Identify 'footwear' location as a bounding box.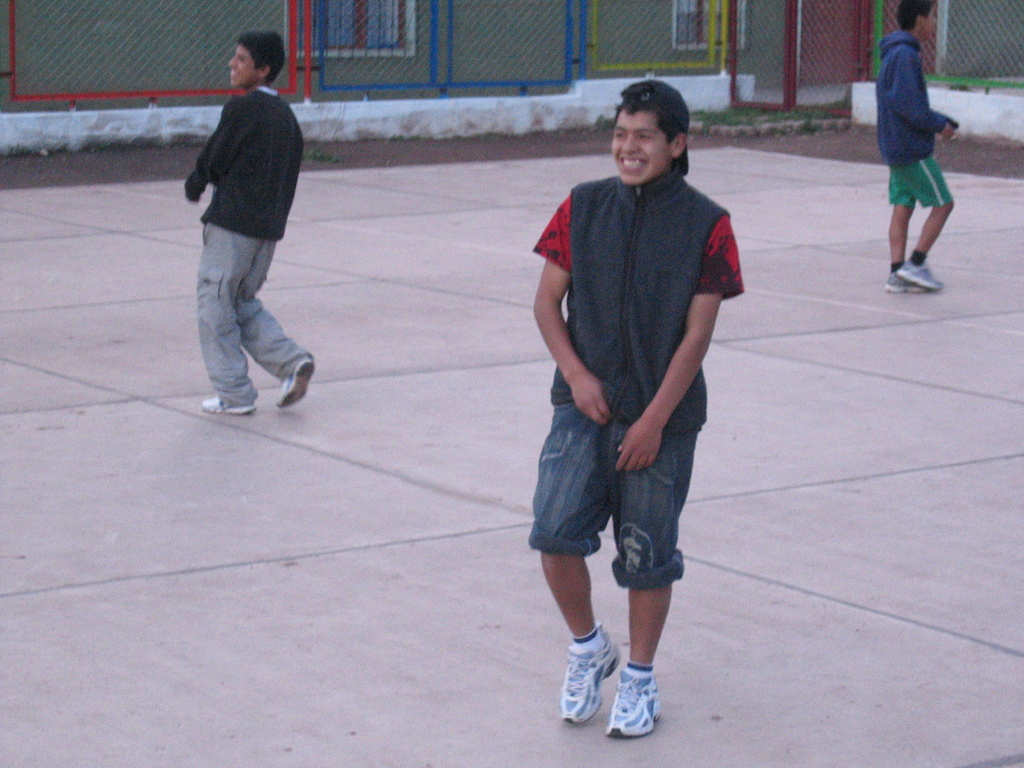
[x1=881, y1=271, x2=925, y2=292].
